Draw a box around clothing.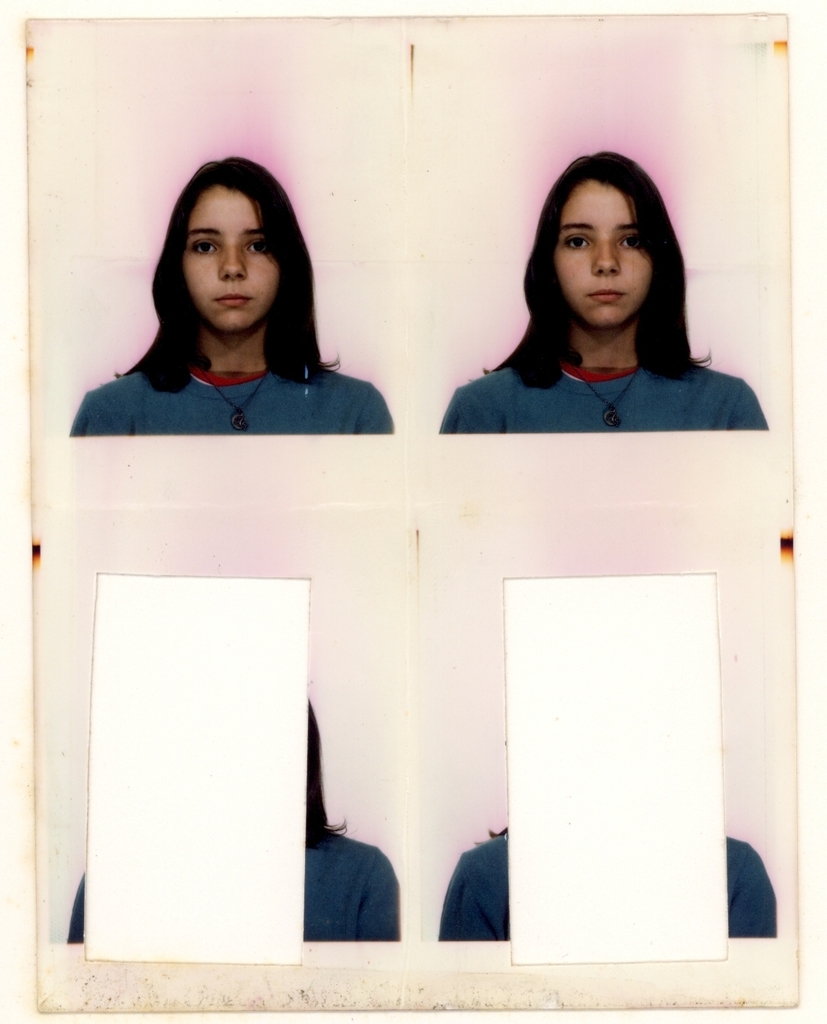
bbox(69, 365, 397, 440).
